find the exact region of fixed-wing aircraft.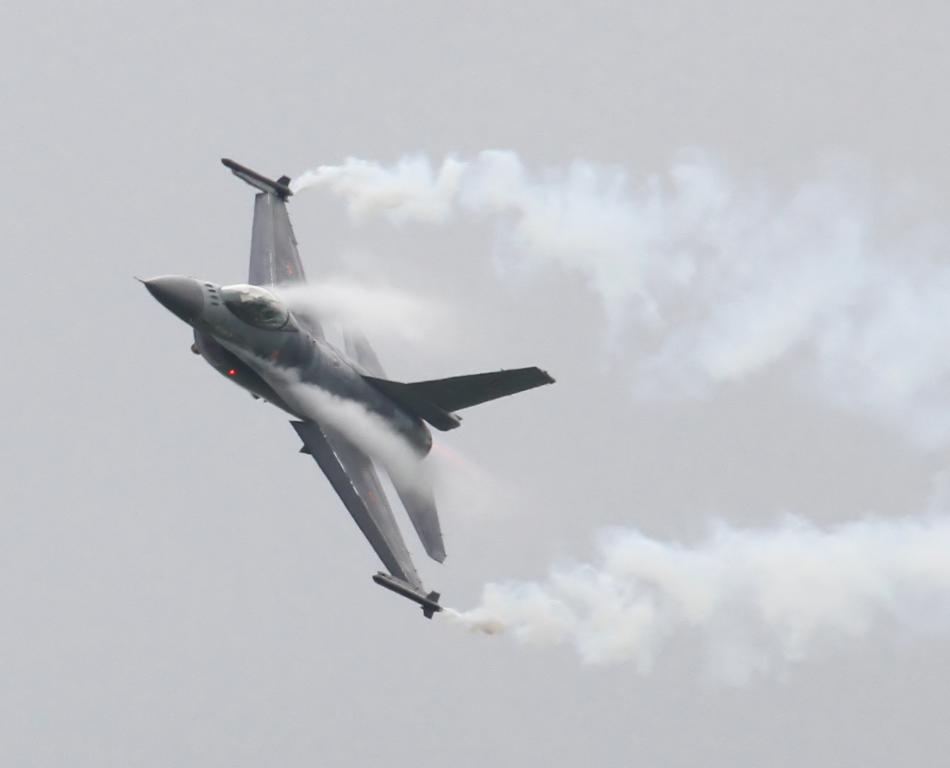
Exact region: 113 157 567 634.
